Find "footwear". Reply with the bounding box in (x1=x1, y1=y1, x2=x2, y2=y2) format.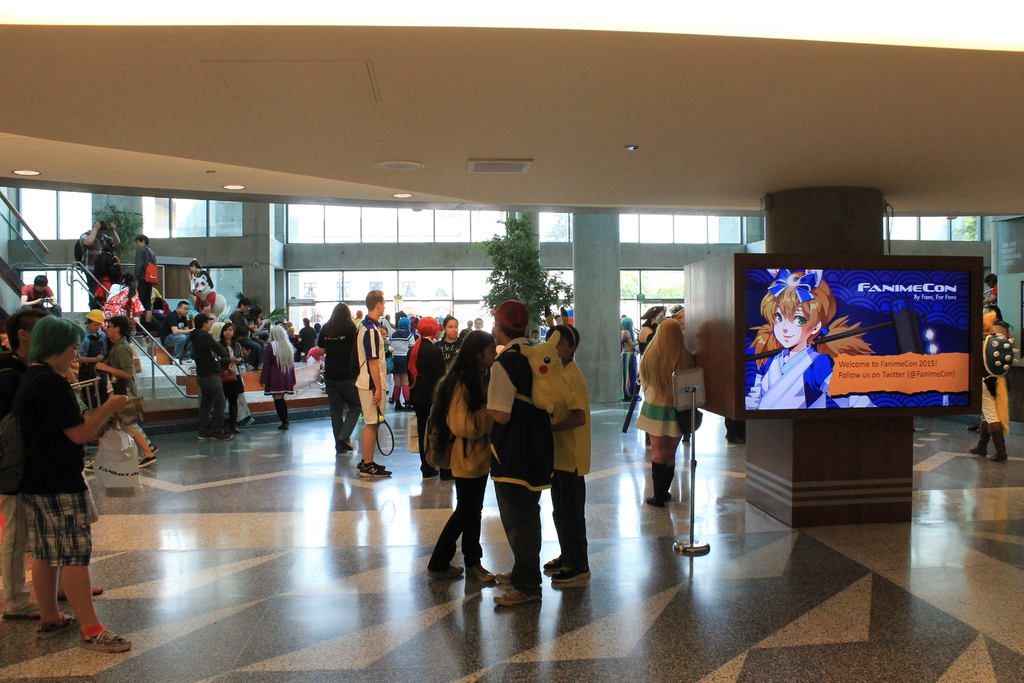
(x1=215, y1=436, x2=239, y2=441).
